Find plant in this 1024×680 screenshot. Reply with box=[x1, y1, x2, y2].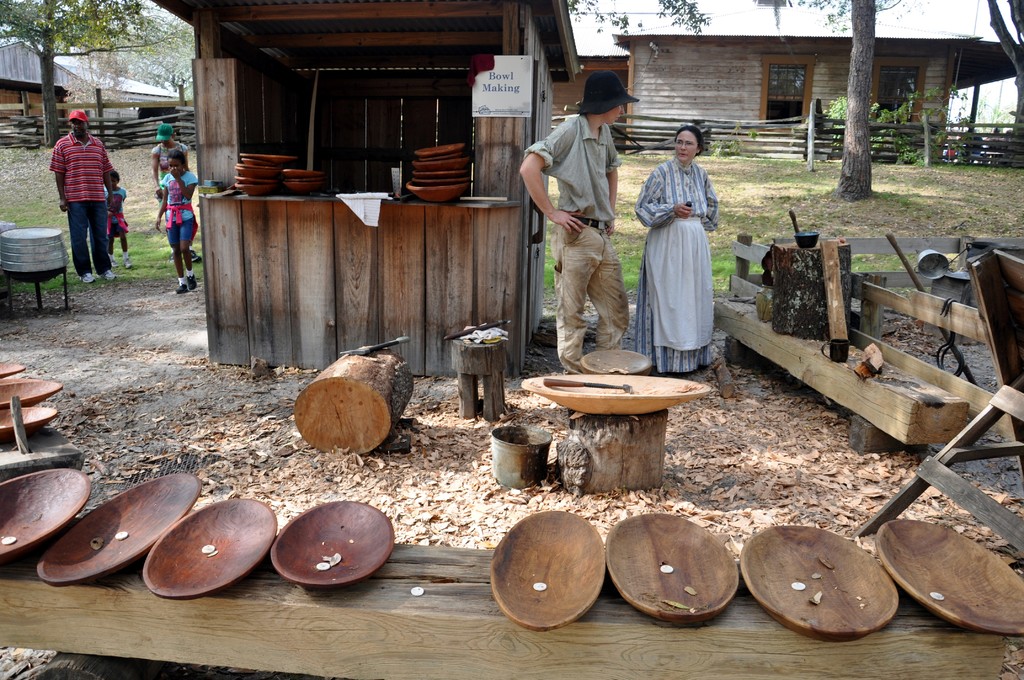
box=[830, 96, 898, 143].
